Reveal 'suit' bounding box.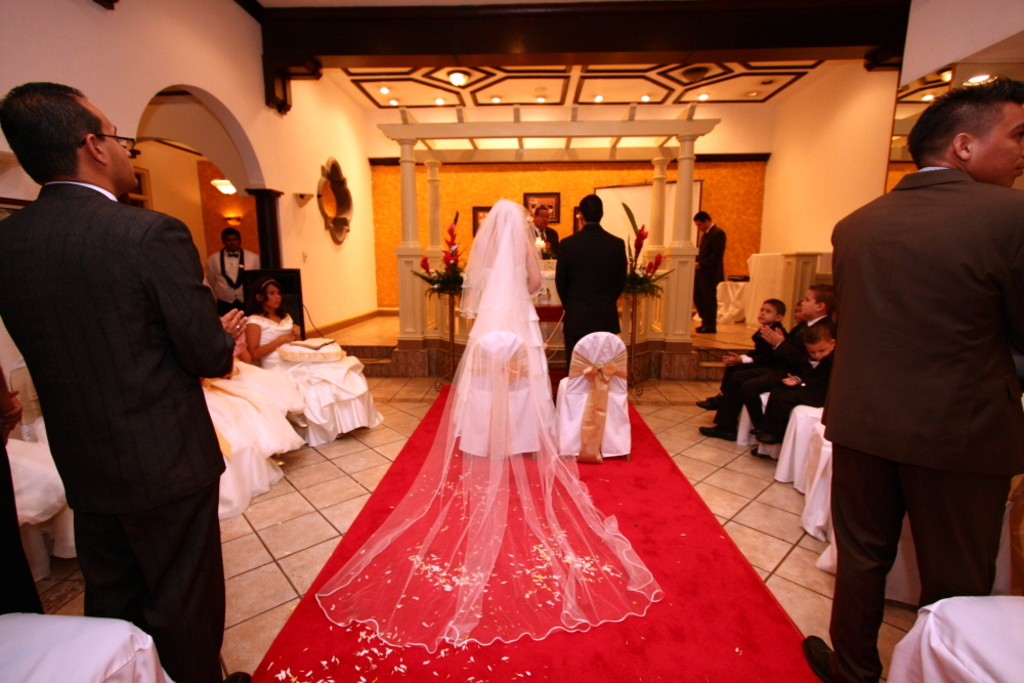
Revealed: bbox(8, 103, 243, 665).
